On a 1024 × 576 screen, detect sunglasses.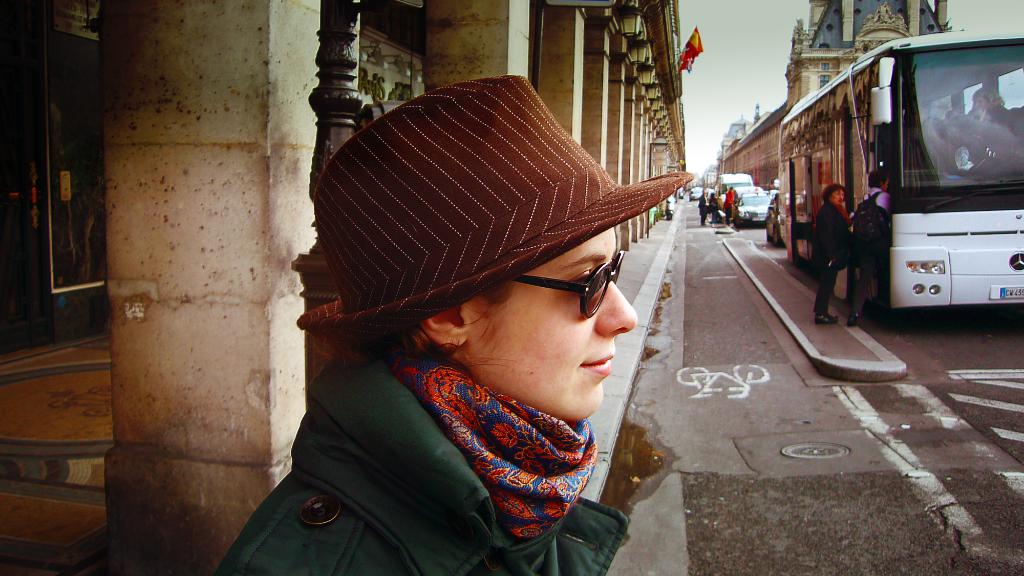
bbox(513, 250, 623, 324).
